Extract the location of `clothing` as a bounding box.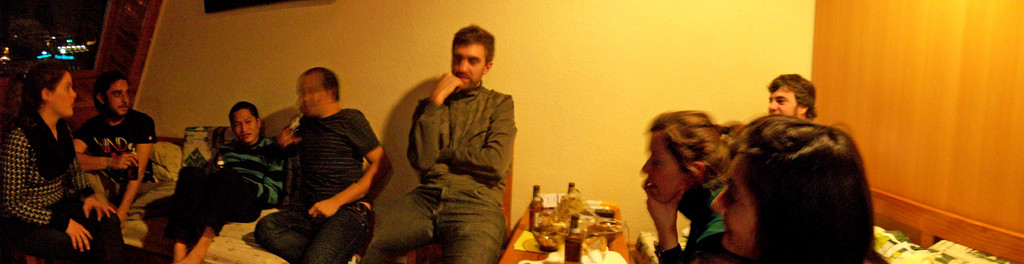
2 106 127 263.
